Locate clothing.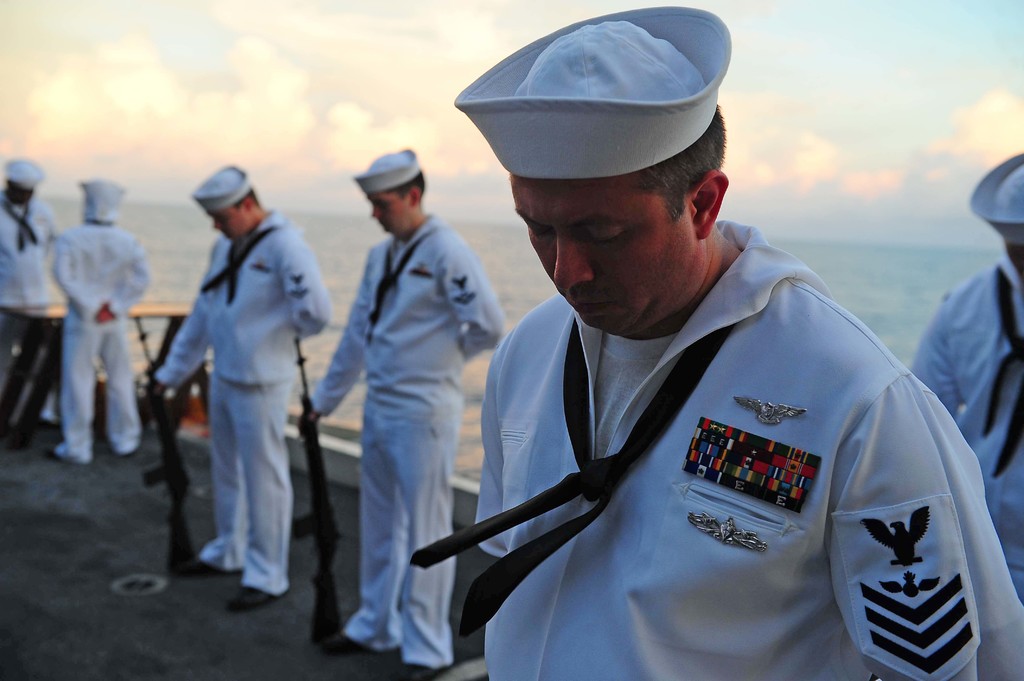
Bounding box: box(898, 254, 1023, 602).
